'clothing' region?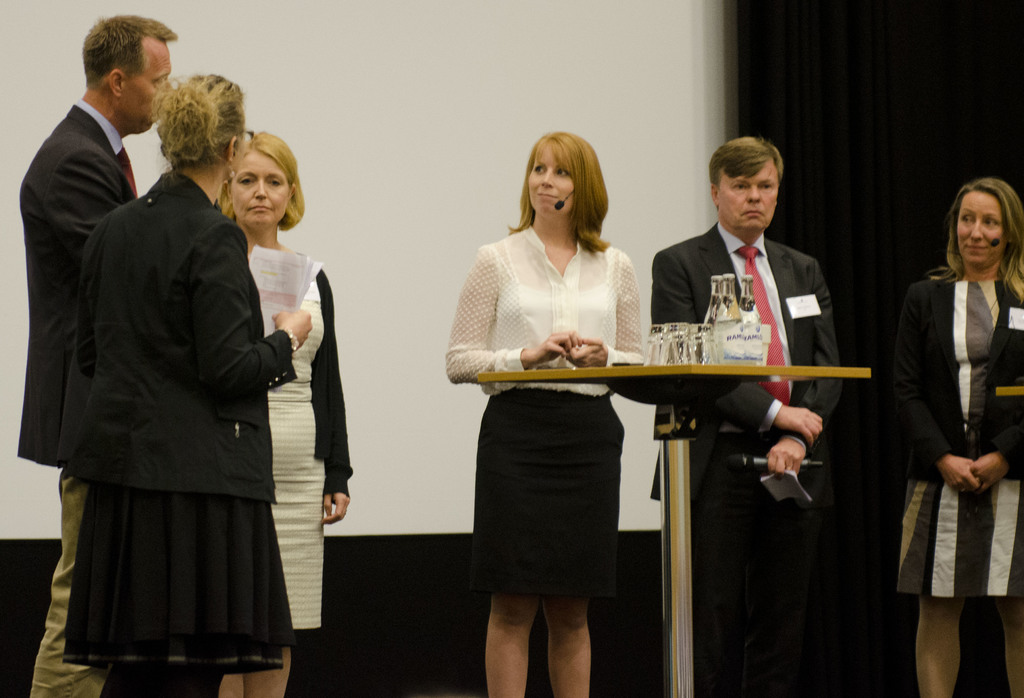
19 99 137 697
